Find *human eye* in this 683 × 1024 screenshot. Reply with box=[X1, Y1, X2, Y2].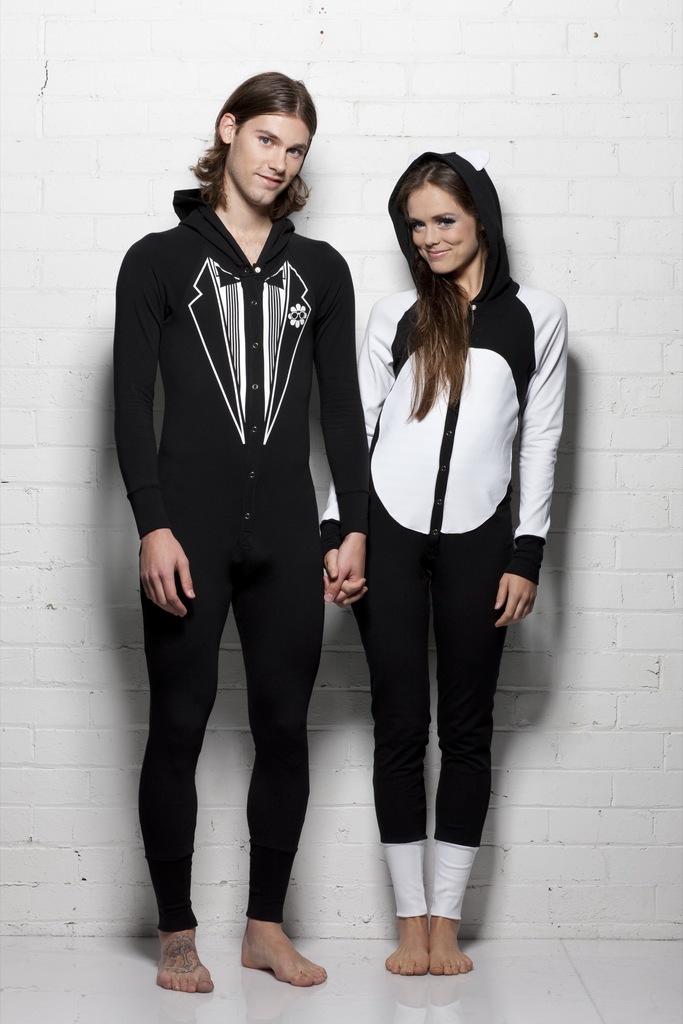
box=[287, 146, 304, 156].
